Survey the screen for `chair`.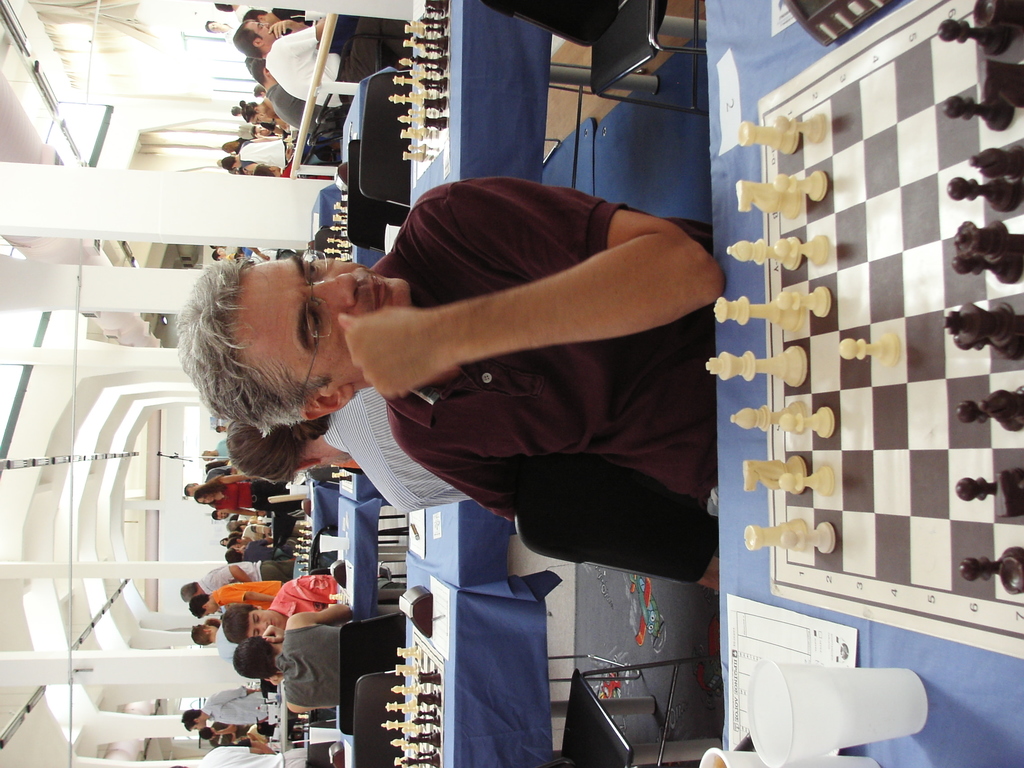
Survey found: region(356, 668, 410, 767).
